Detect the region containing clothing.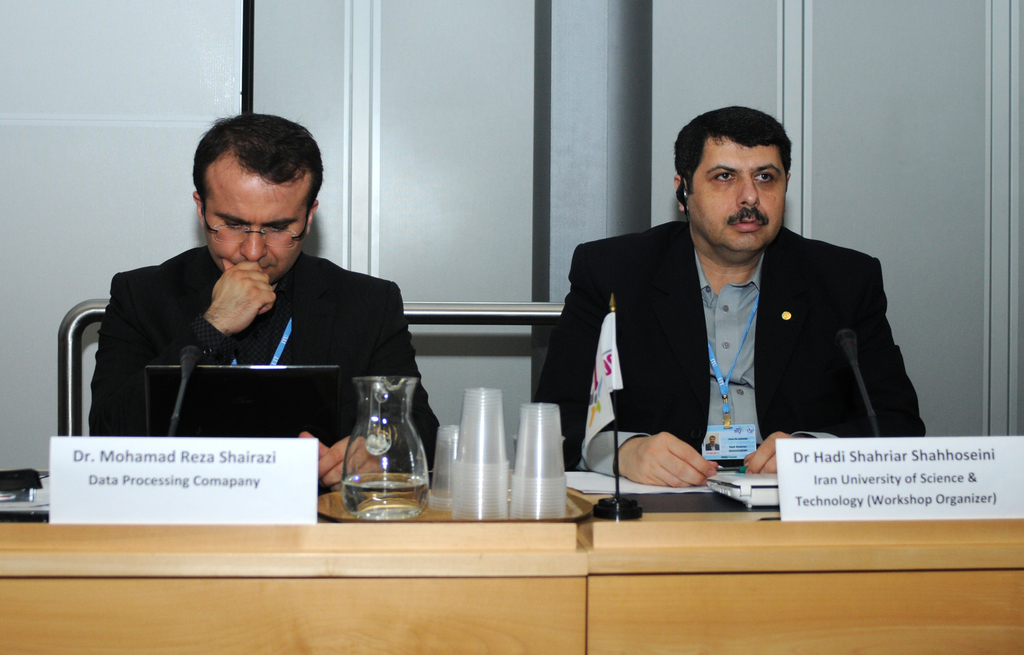
left=86, top=241, right=444, bottom=478.
